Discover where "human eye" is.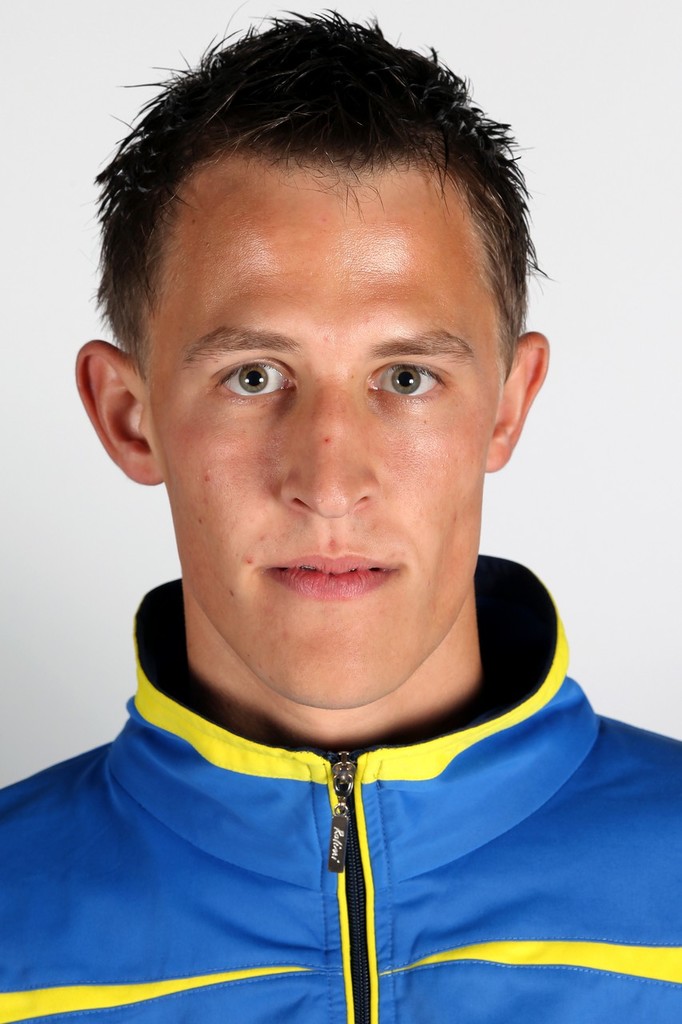
Discovered at (left=195, top=346, right=296, bottom=406).
